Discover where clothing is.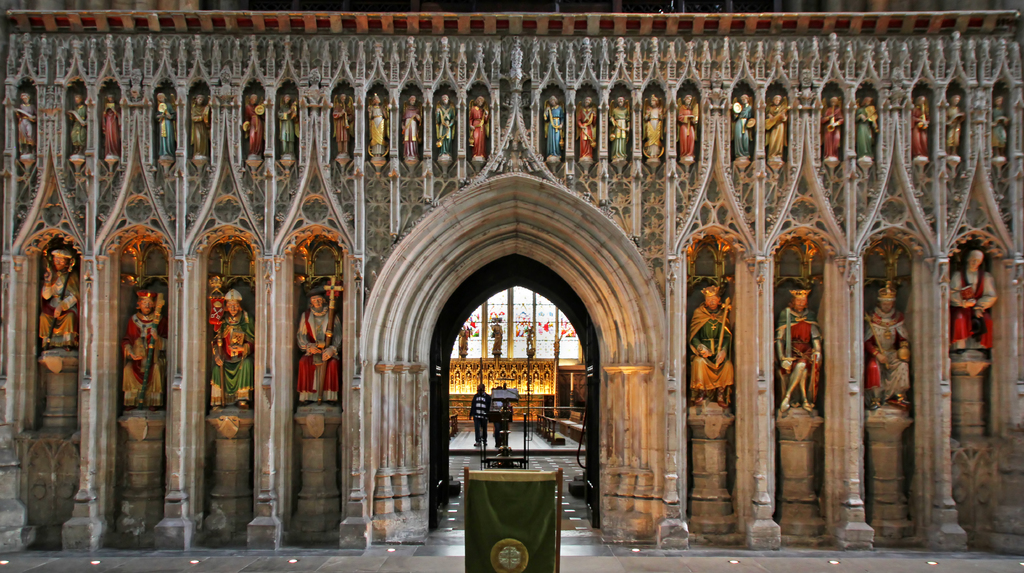
Discovered at 296,303,350,406.
